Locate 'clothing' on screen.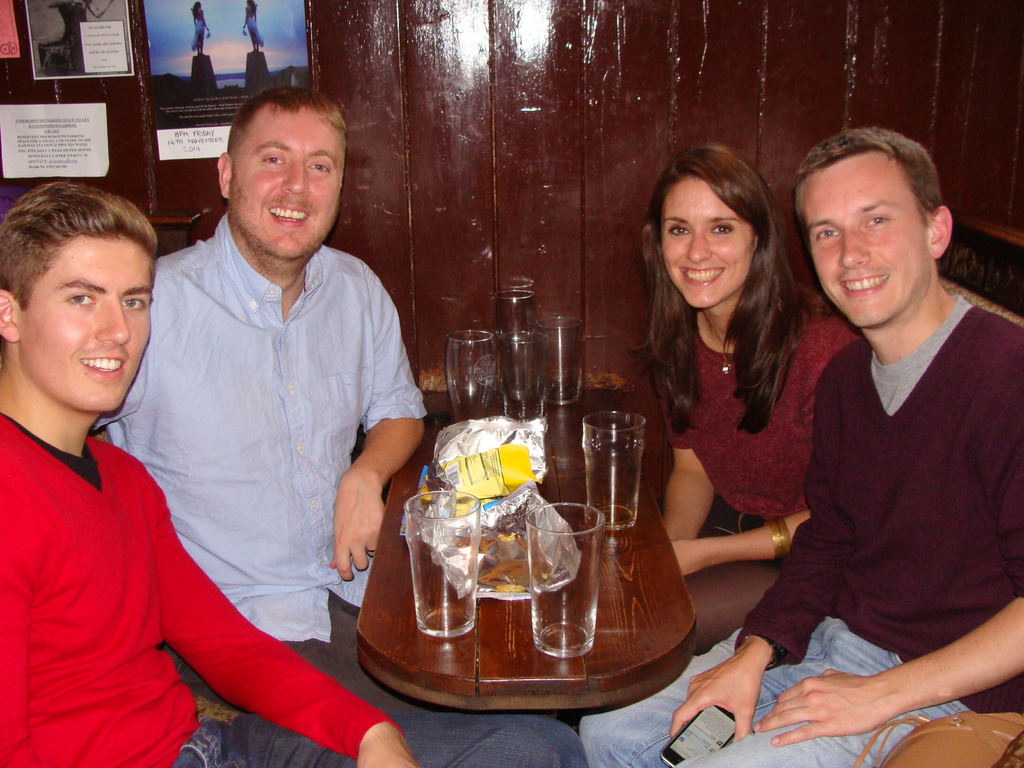
On screen at rect(246, 15, 264, 50).
